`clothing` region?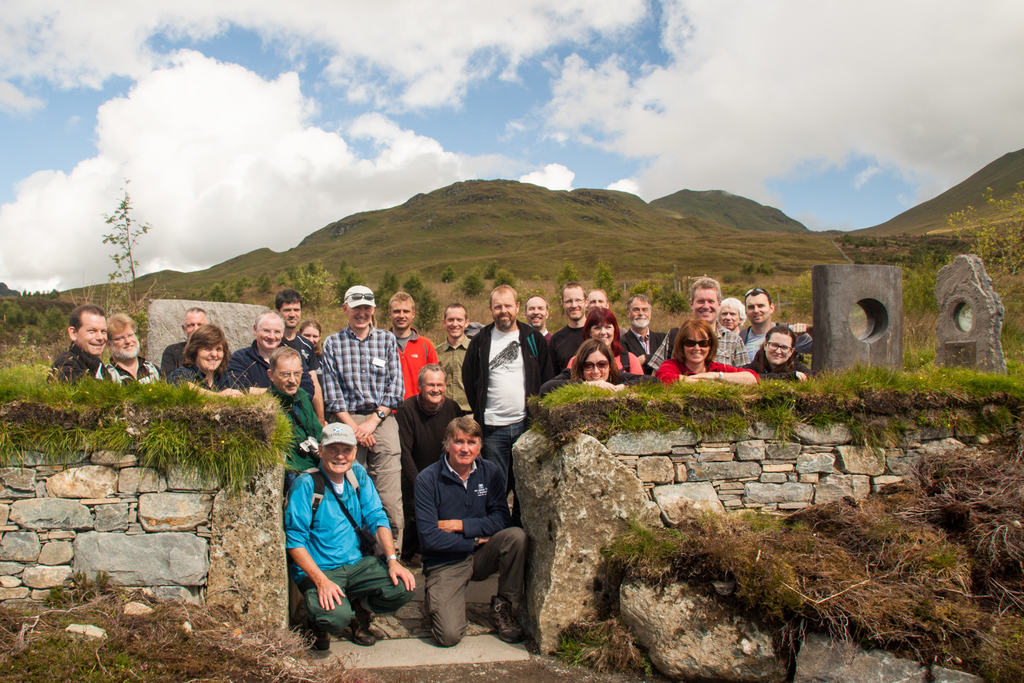
l=570, t=336, r=644, b=379
